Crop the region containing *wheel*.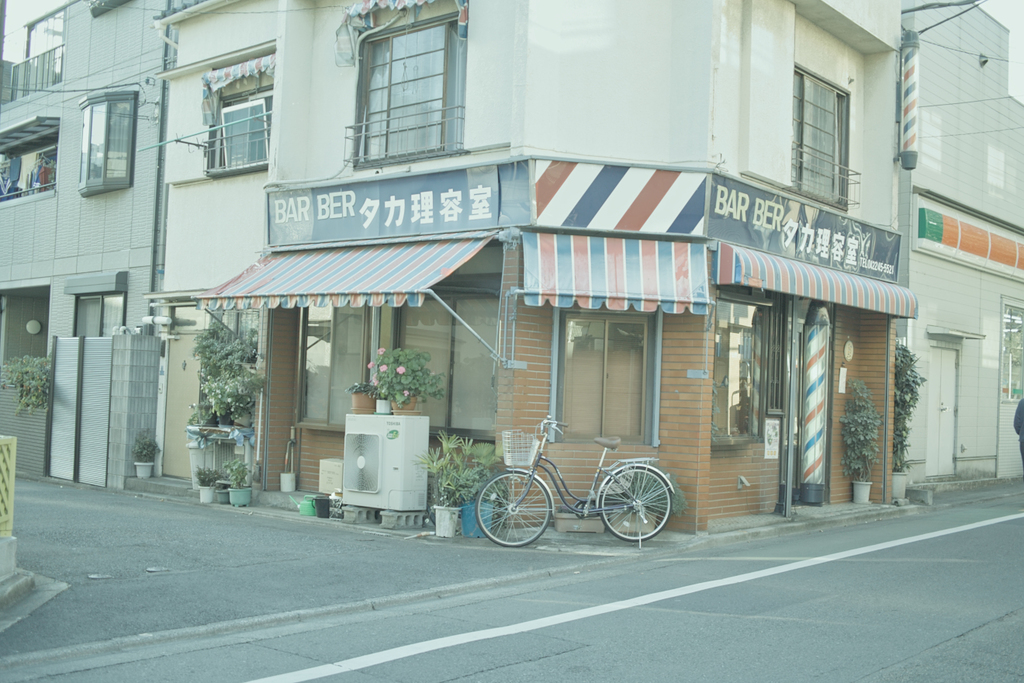
Crop region: 475,469,552,546.
